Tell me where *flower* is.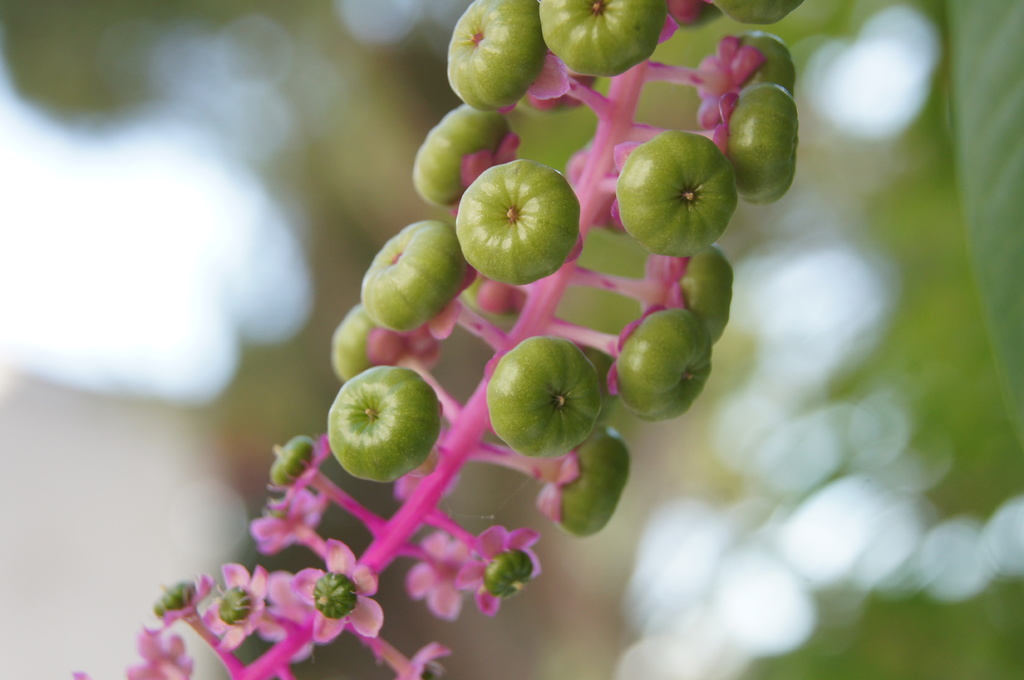
*flower* is at bbox(248, 480, 330, 560).
